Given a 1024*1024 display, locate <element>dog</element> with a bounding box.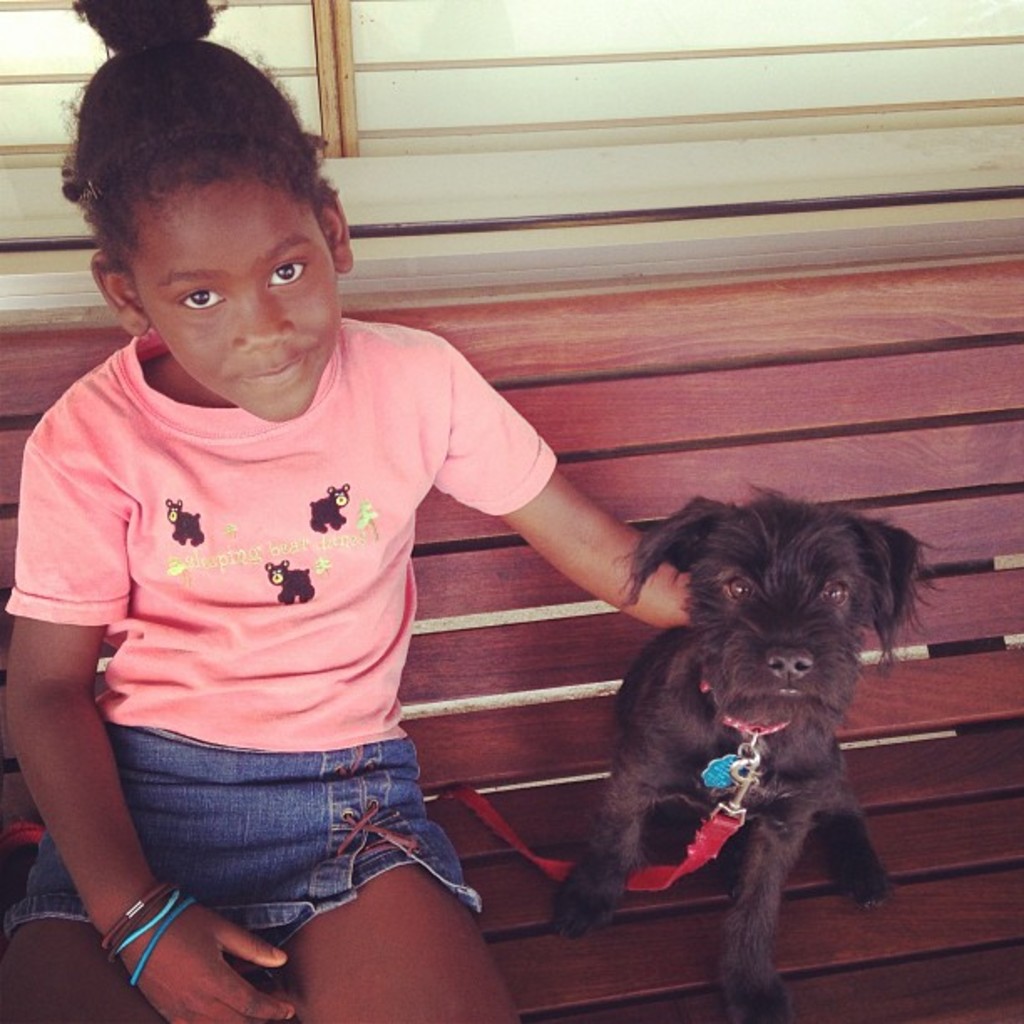
Located: (547,480,957,1022).
